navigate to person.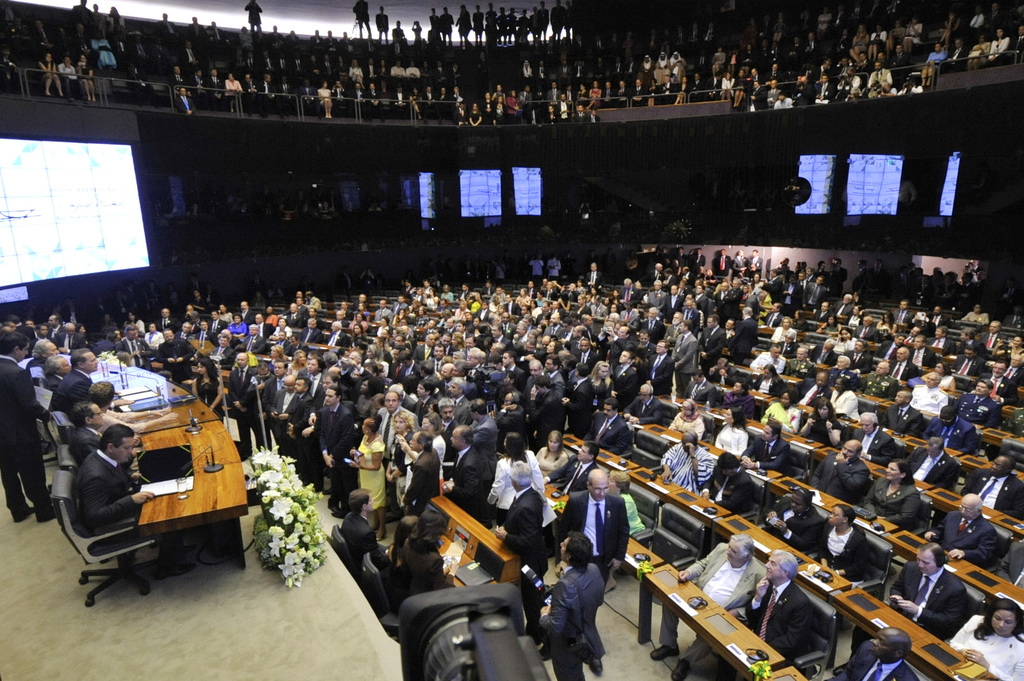
Navigation target: 742:423:789:469.
